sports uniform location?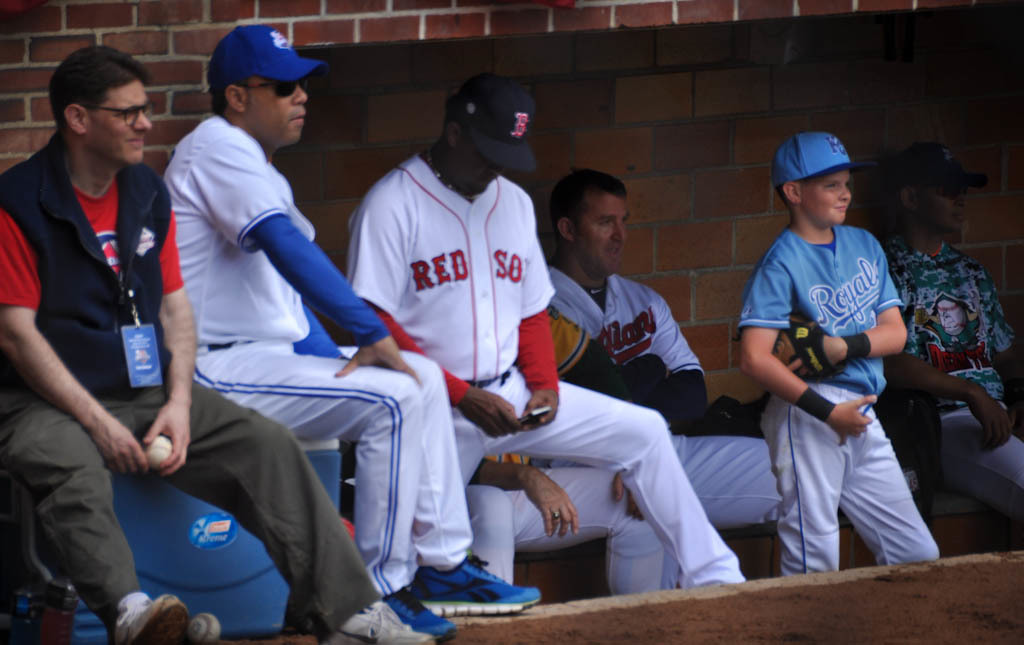
BBox(737, 216, 942, 574)
